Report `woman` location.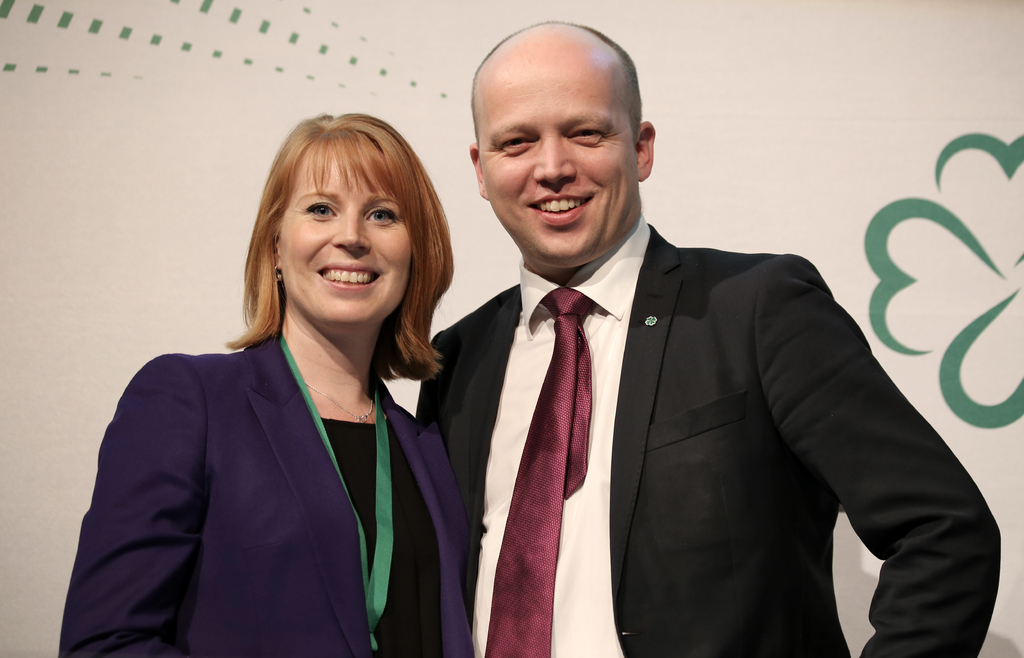
Report: pyautogui.locateOnScreen(79, 125, 484, 652).
